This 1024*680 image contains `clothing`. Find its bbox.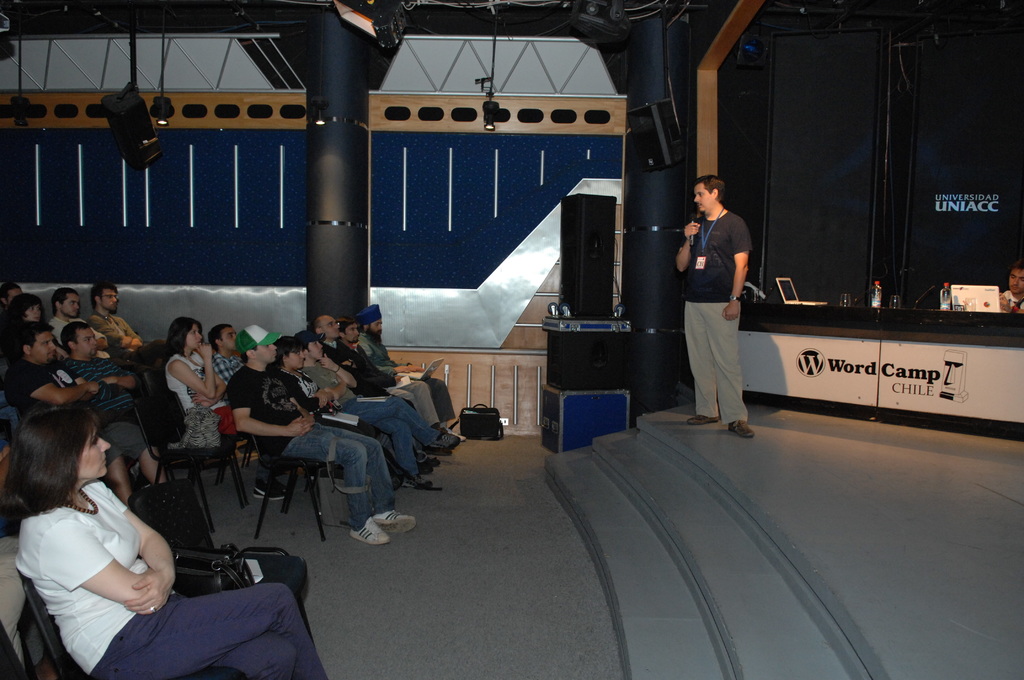
[x1=226, y1=365, x2=396, y2=521].
